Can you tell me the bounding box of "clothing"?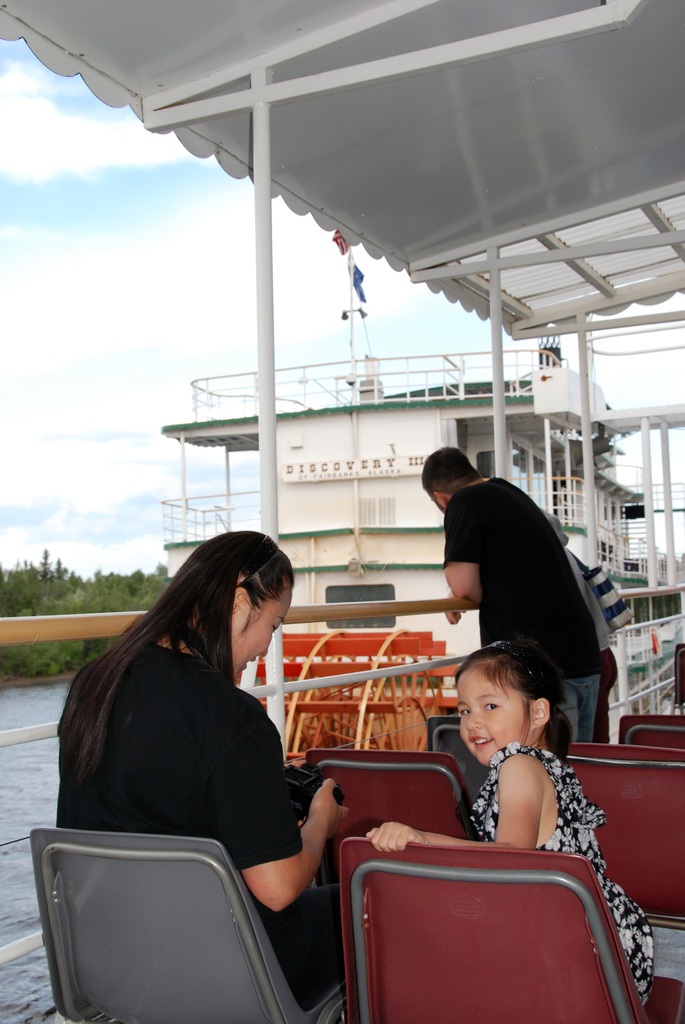
bbox=[473, 744, 658, 1005].
